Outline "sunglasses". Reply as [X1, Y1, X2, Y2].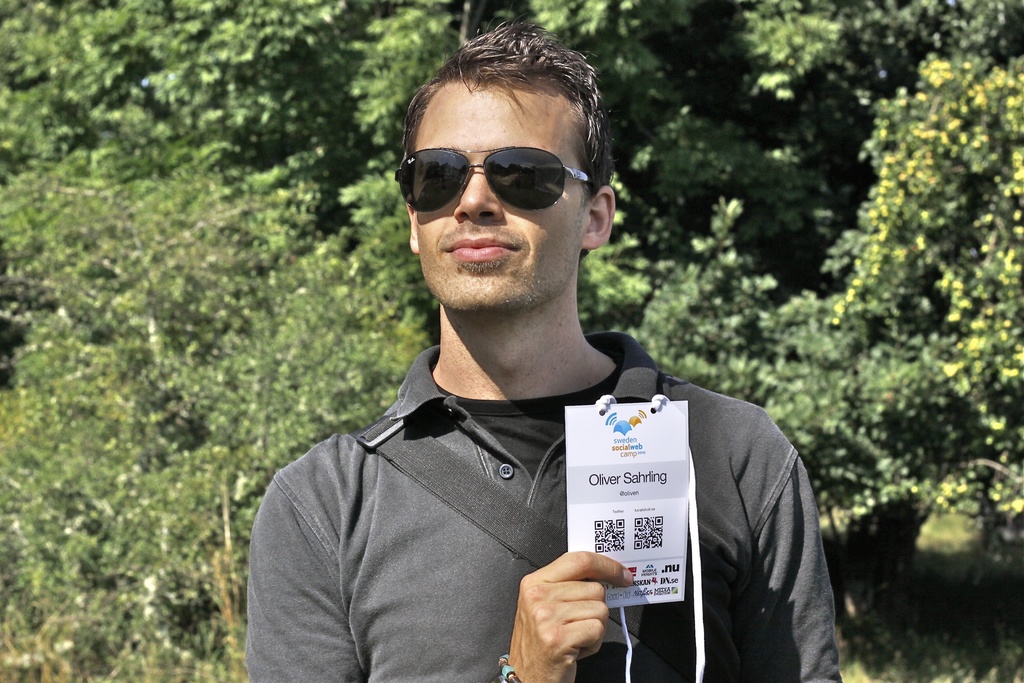
[391, 145, 593, 222].
